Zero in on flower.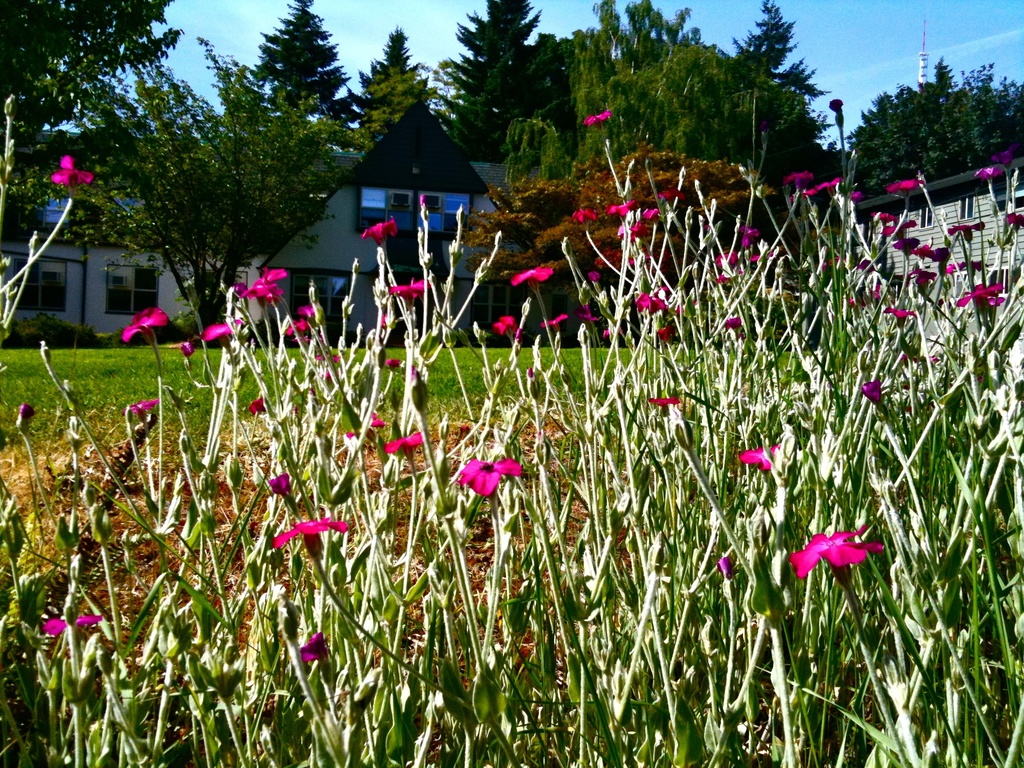
Zeroed in: locate(659, 324, 669, 340).
